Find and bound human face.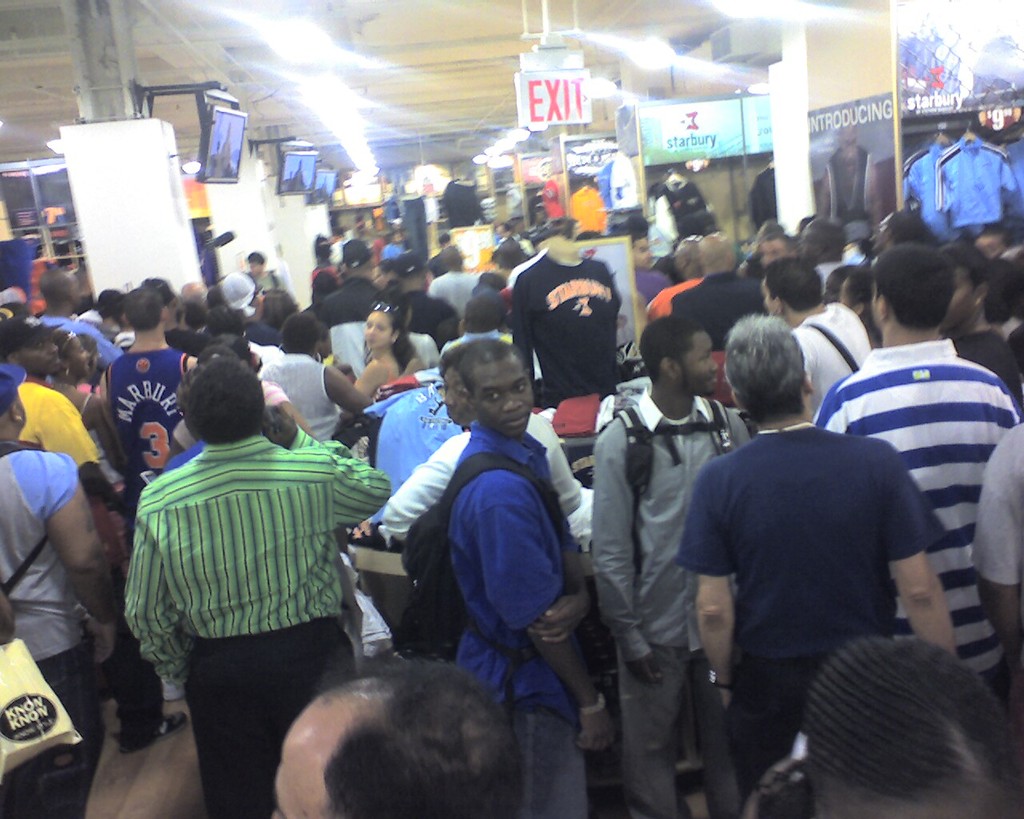
Bound: x1=758 y1=239 x2=790 y2=266.
